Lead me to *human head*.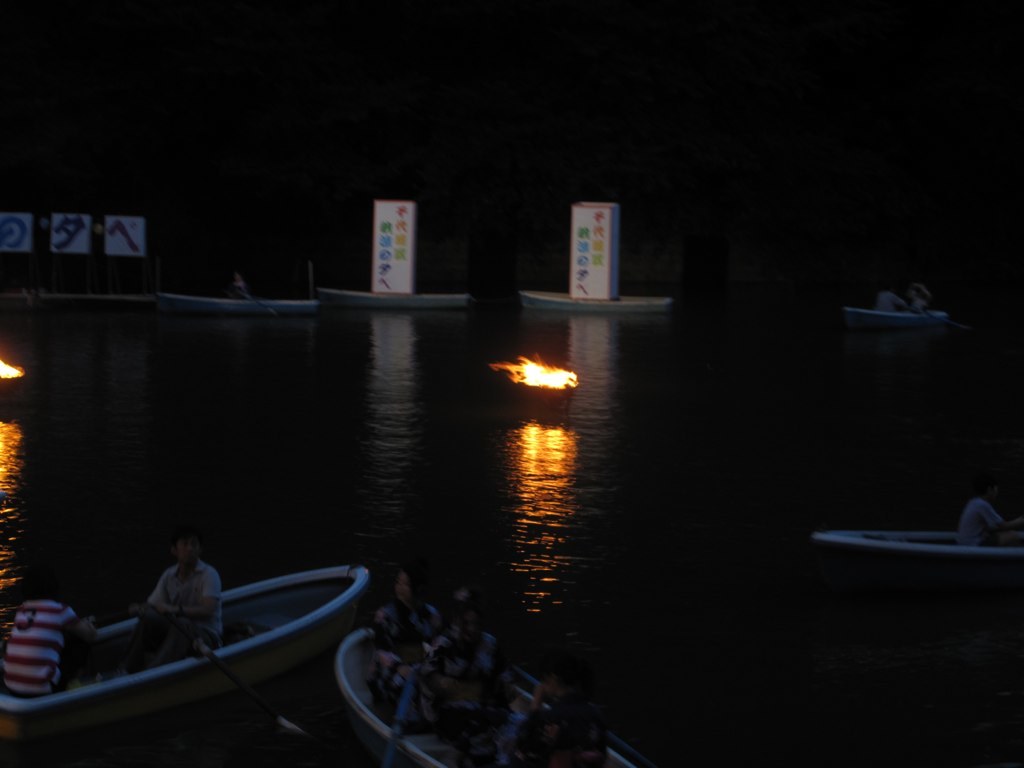
Lead to l=178, t=525, r=200, b=564.
